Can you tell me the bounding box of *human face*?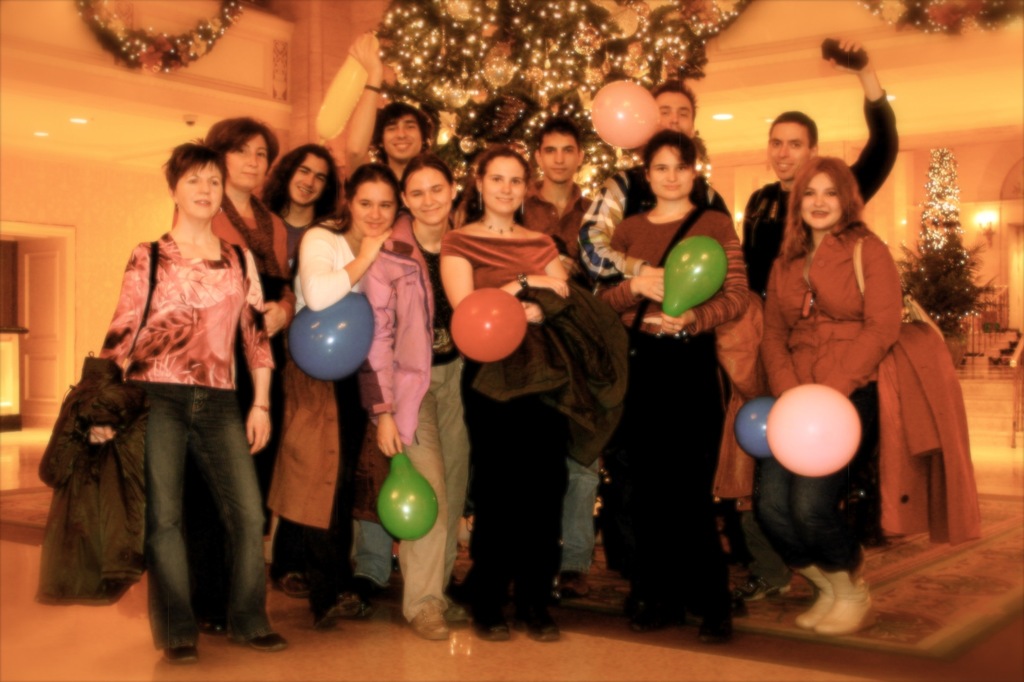
(x1=545, y1=136, x2=582, y2=177).
